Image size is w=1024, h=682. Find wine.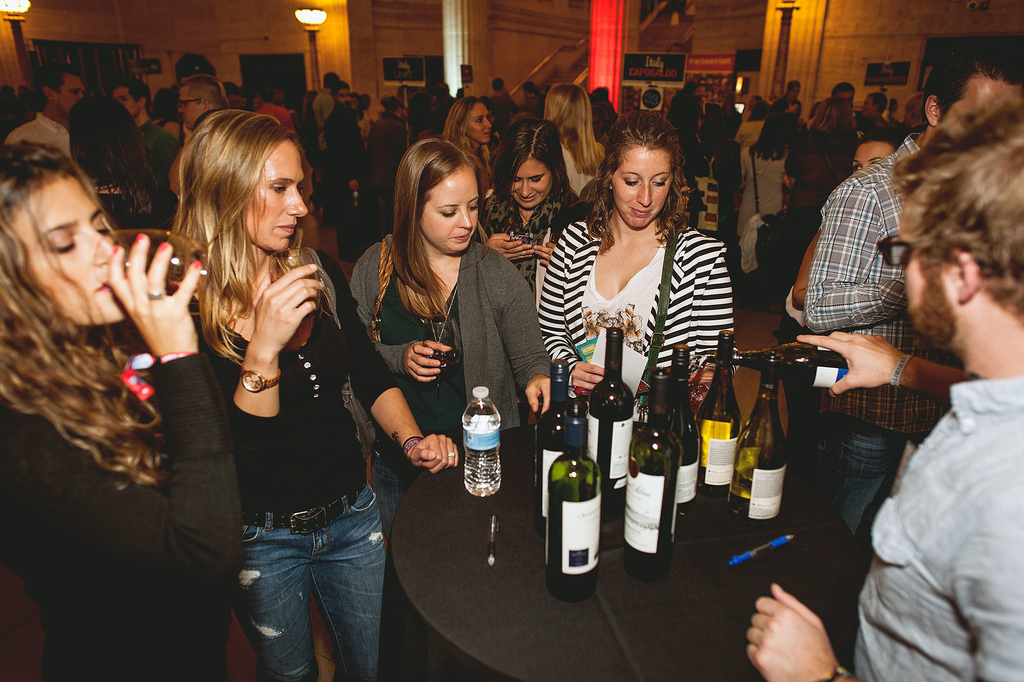
[left=540, top=384, right=602, bottom=606].
